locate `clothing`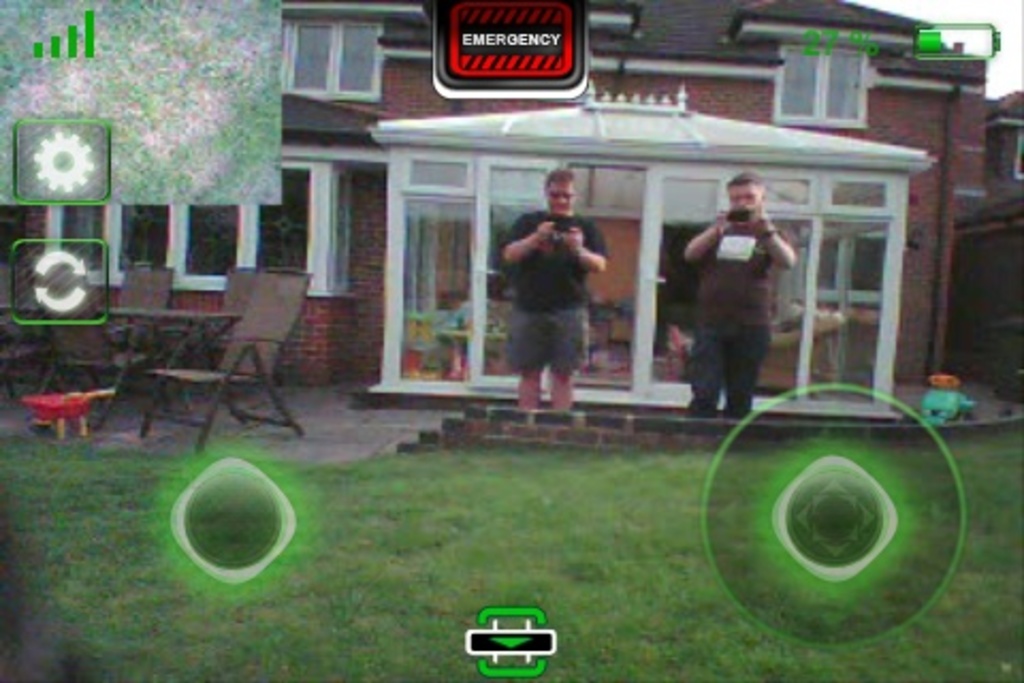
(x1=683, y1=192, x2=789, y2=420)
